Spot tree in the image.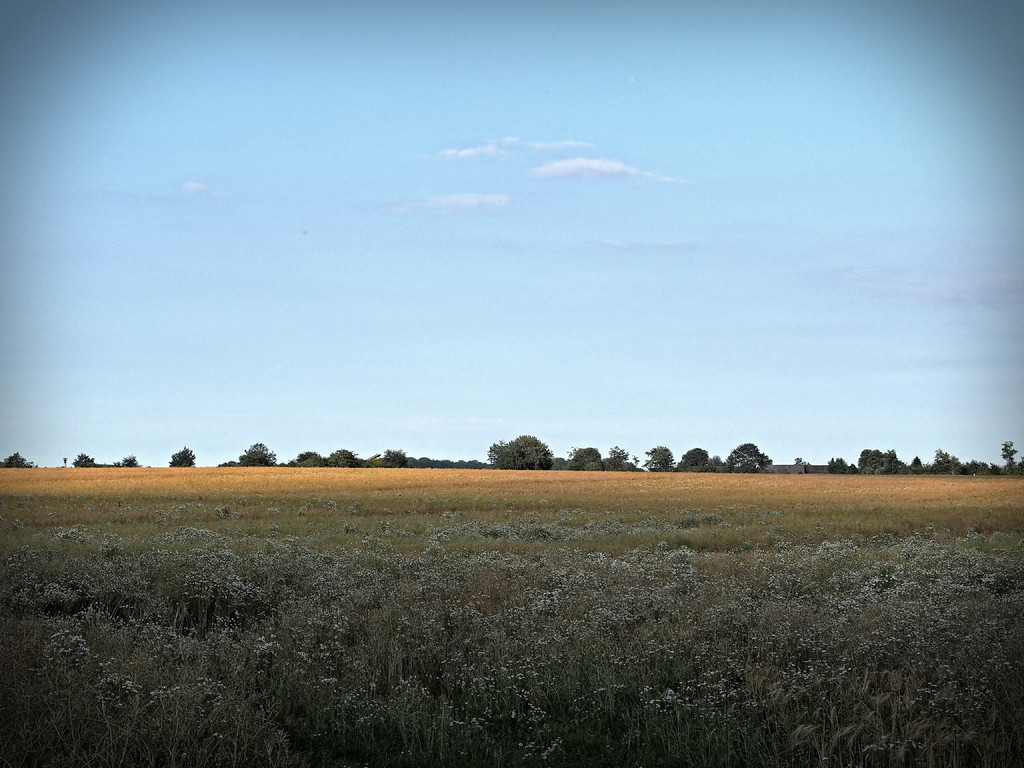
tree found at box=[681, 445, 721, 469].
